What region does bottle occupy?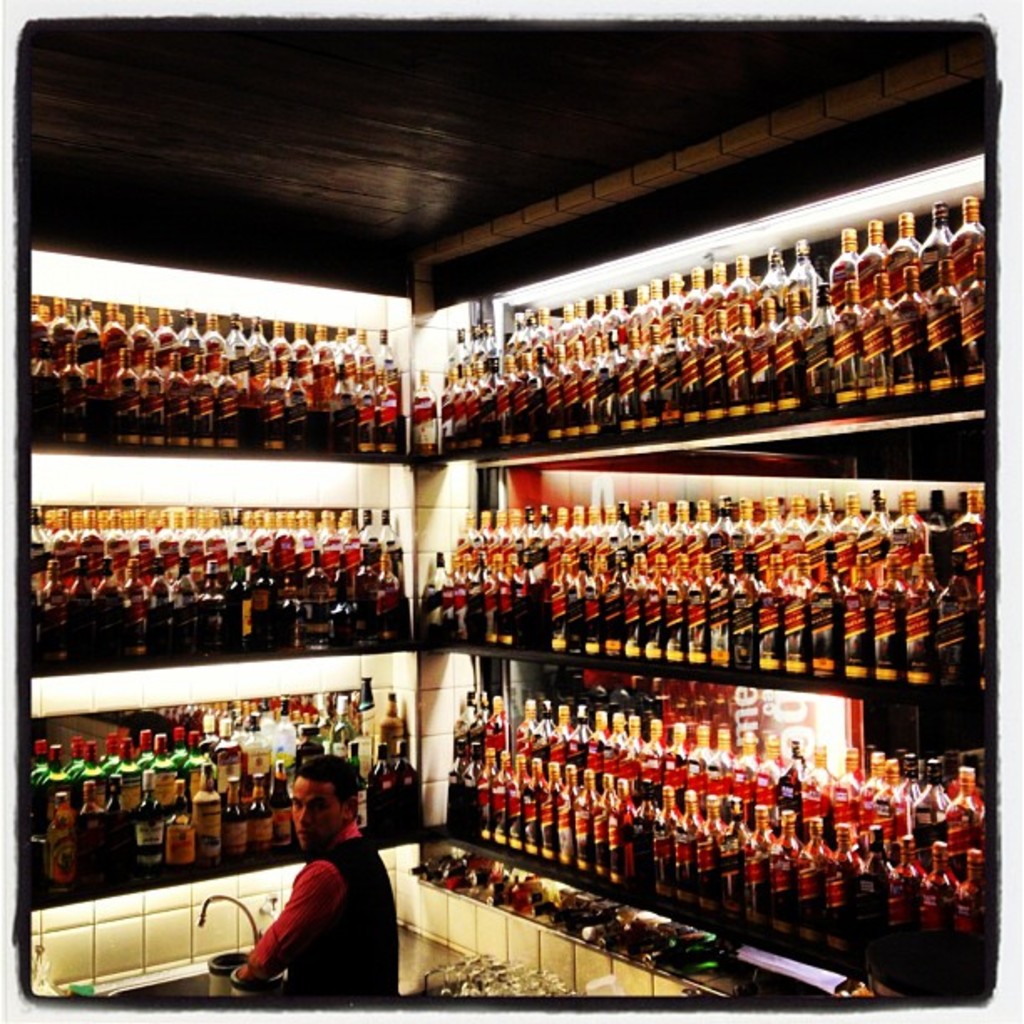
713/793/751/919.
